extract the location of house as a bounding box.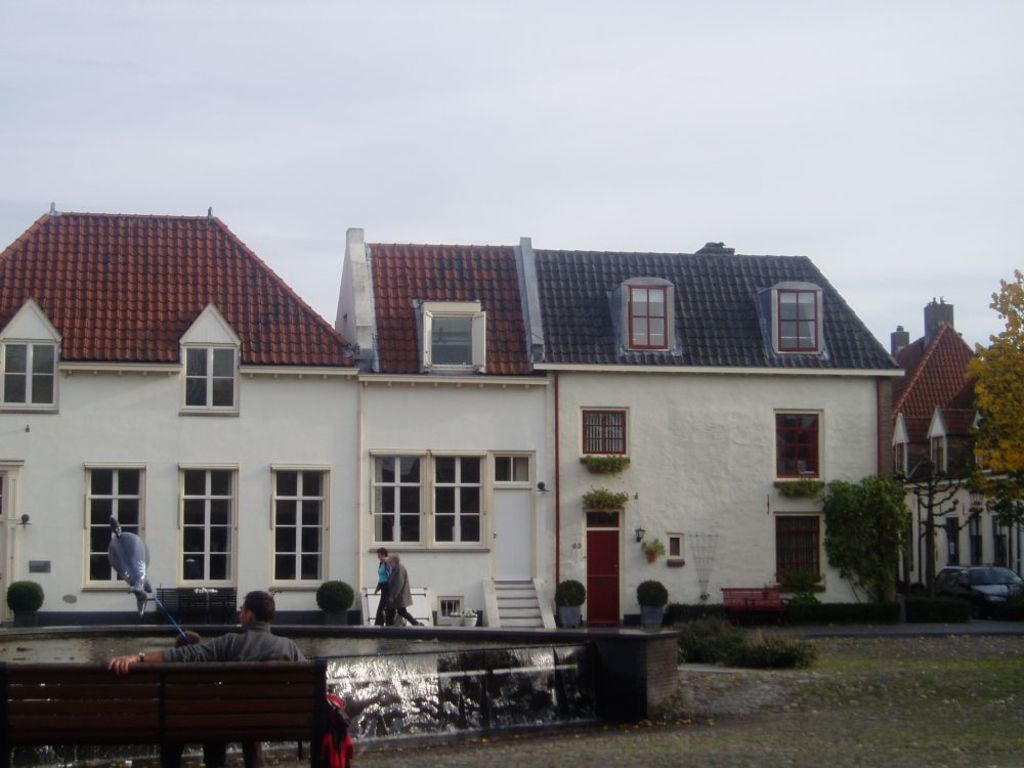
rect(890, 295, 1023, 593).
